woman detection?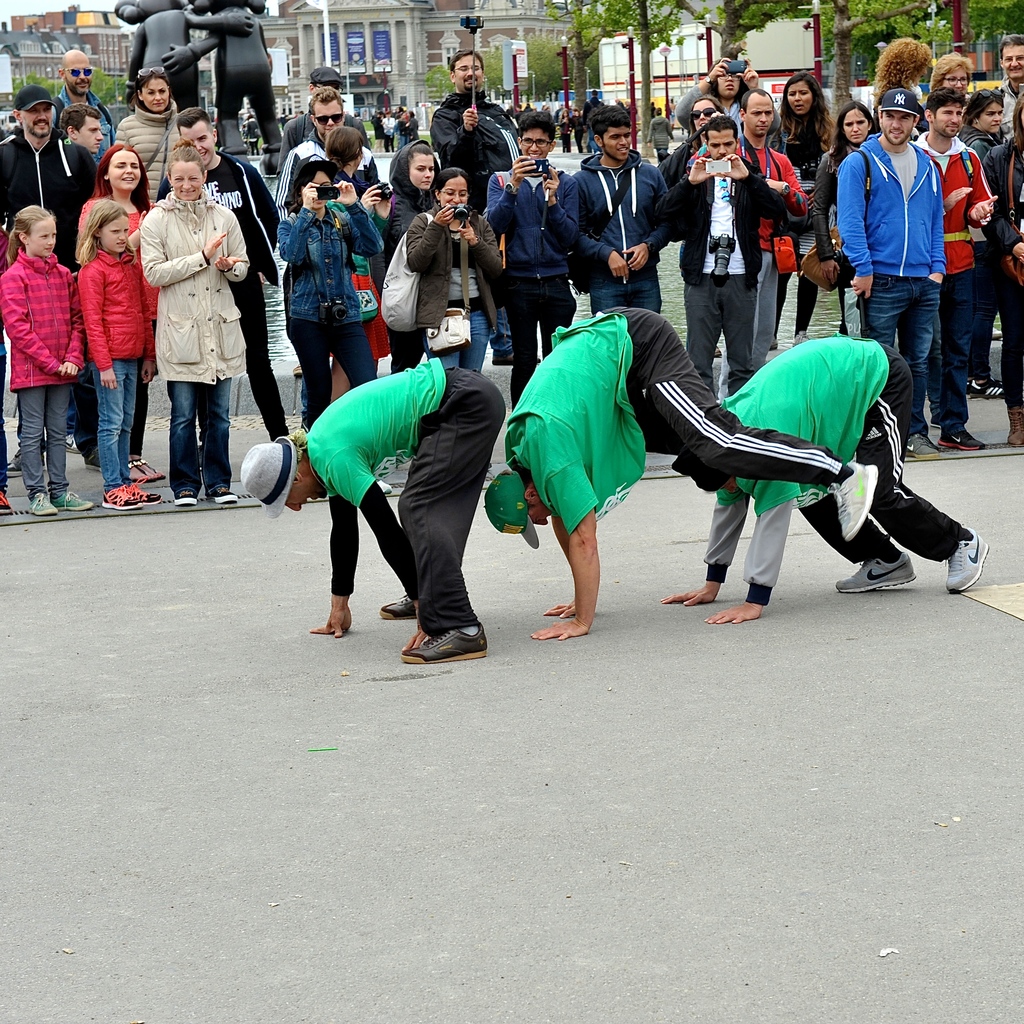
<box>74,144,156,481</box>
